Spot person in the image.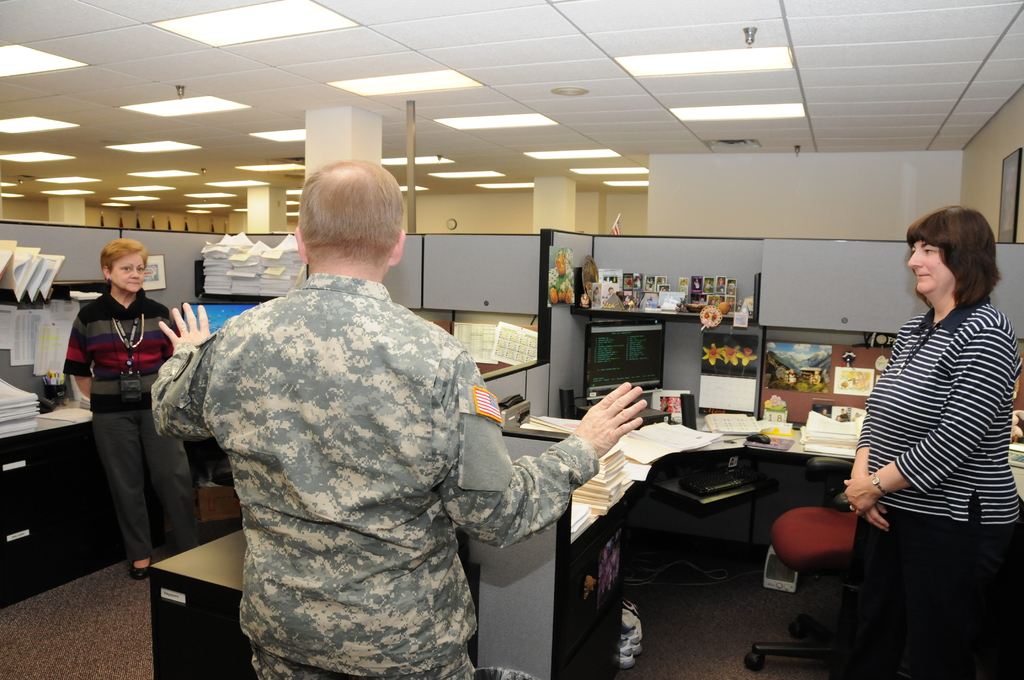
person found at box(63, 238, 195, 580).
